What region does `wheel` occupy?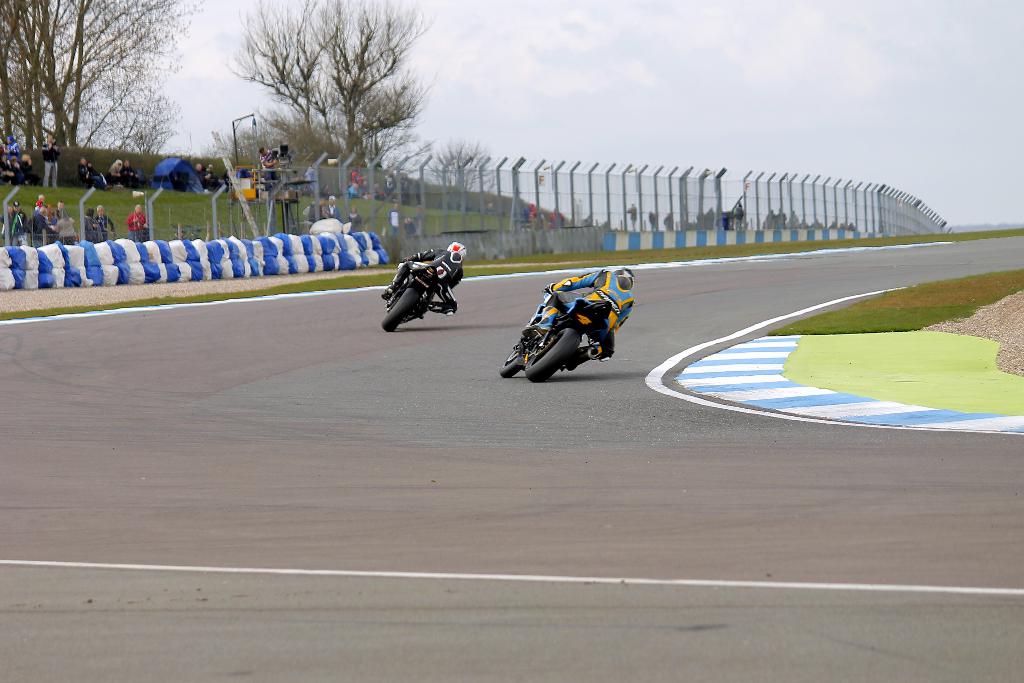
detection(500, 347, 522, 377).
